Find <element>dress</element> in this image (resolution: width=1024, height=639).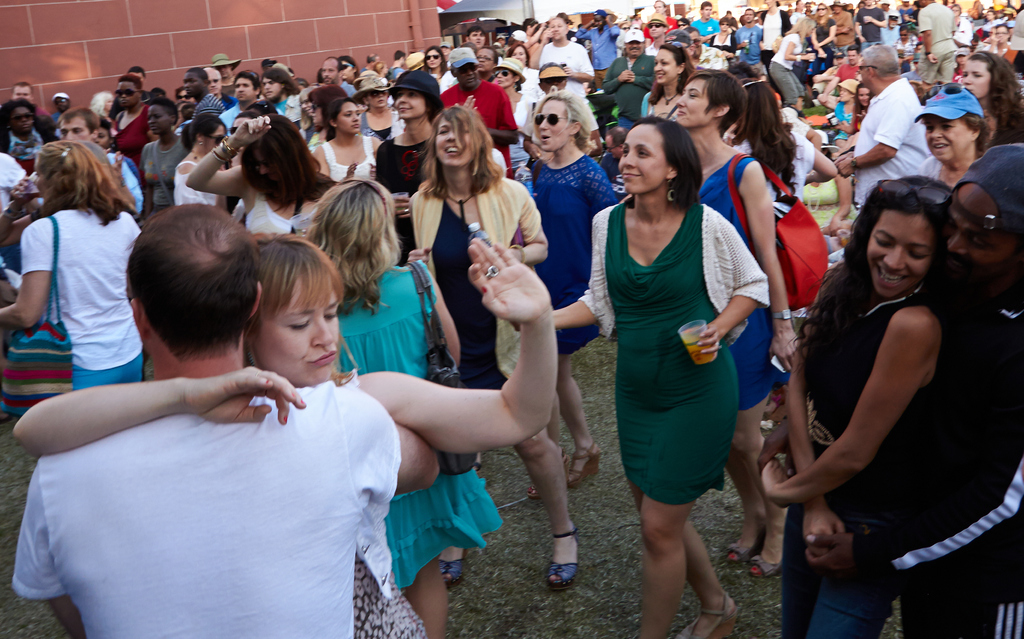
533:155:616:353.
